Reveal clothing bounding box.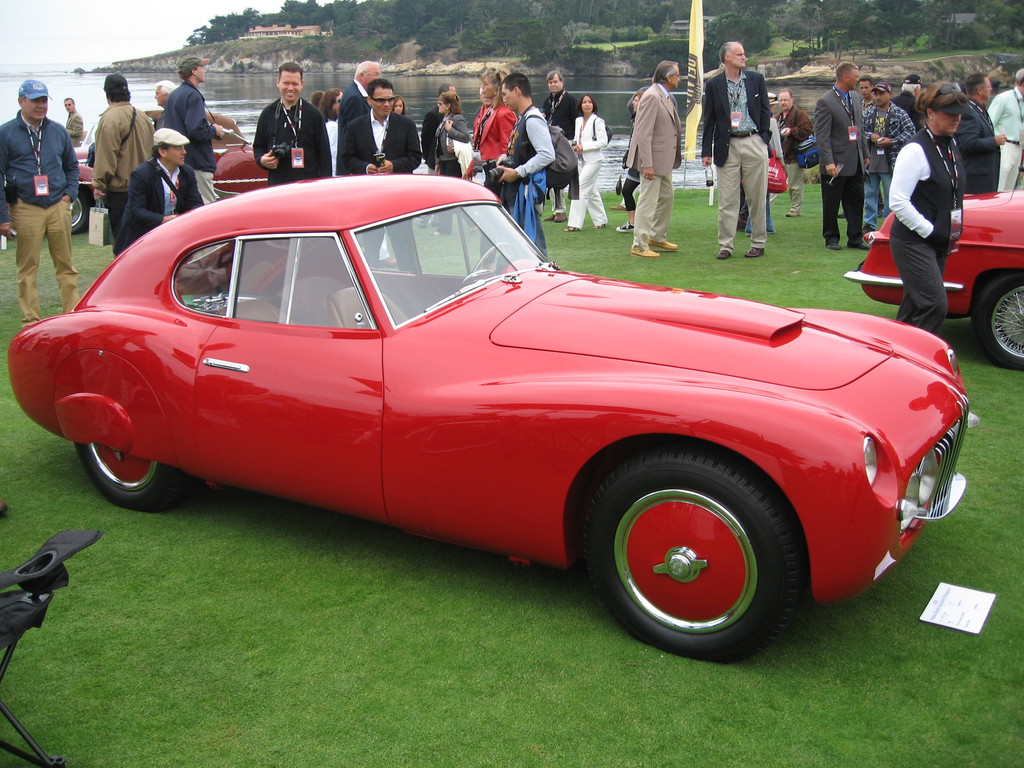
Revealed: x1=527 y1=81 x2=578 y2=218.
